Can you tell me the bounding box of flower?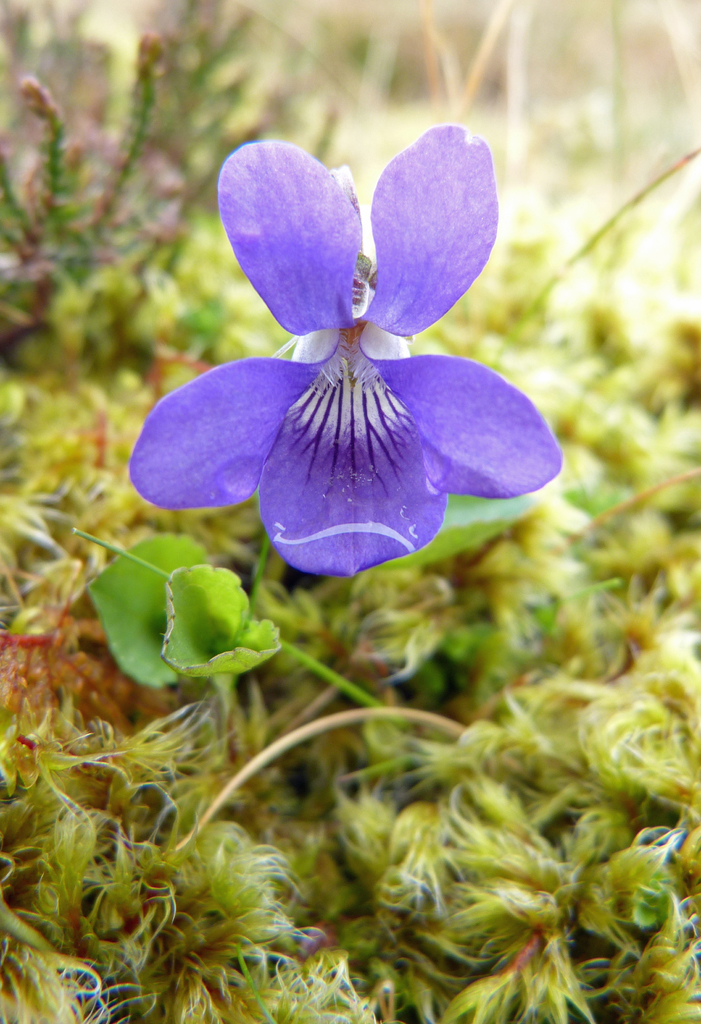
127,129,536,581.
